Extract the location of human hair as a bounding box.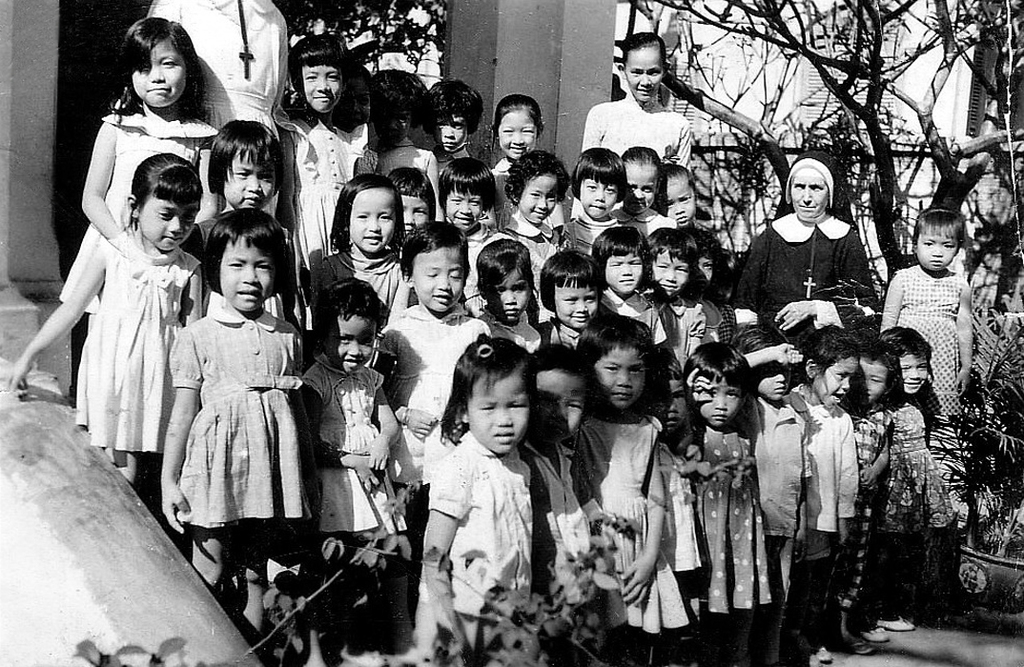
locate(530, 341, 594, 398).
